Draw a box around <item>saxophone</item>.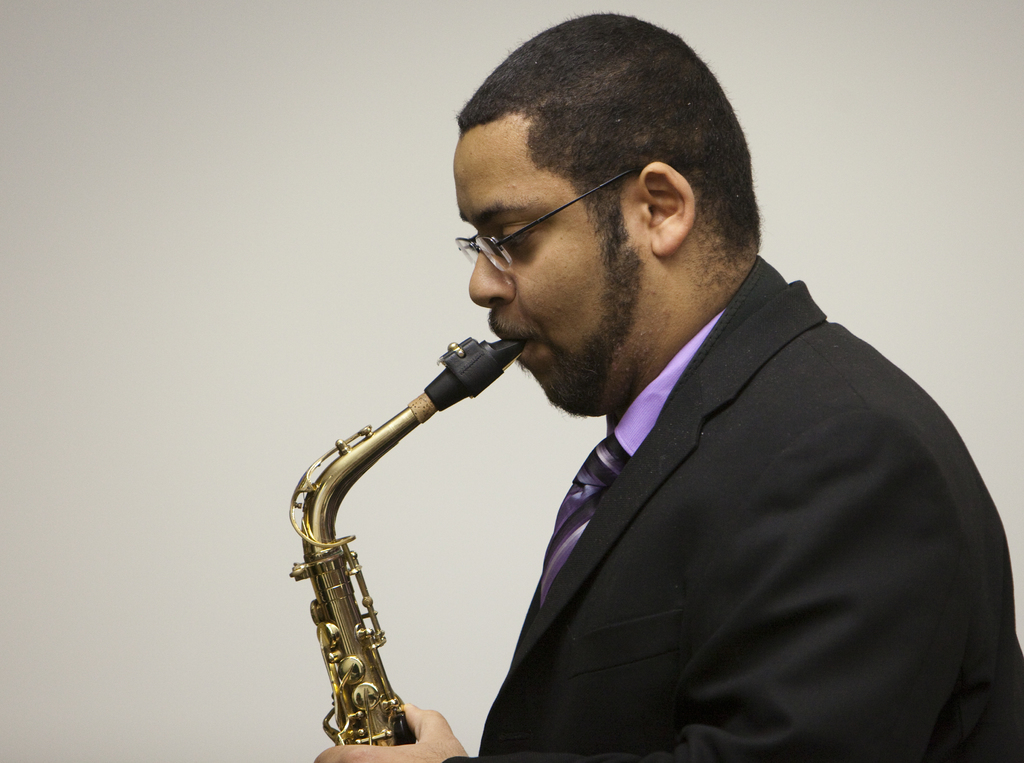
<box>288,335,529,744</box>.
